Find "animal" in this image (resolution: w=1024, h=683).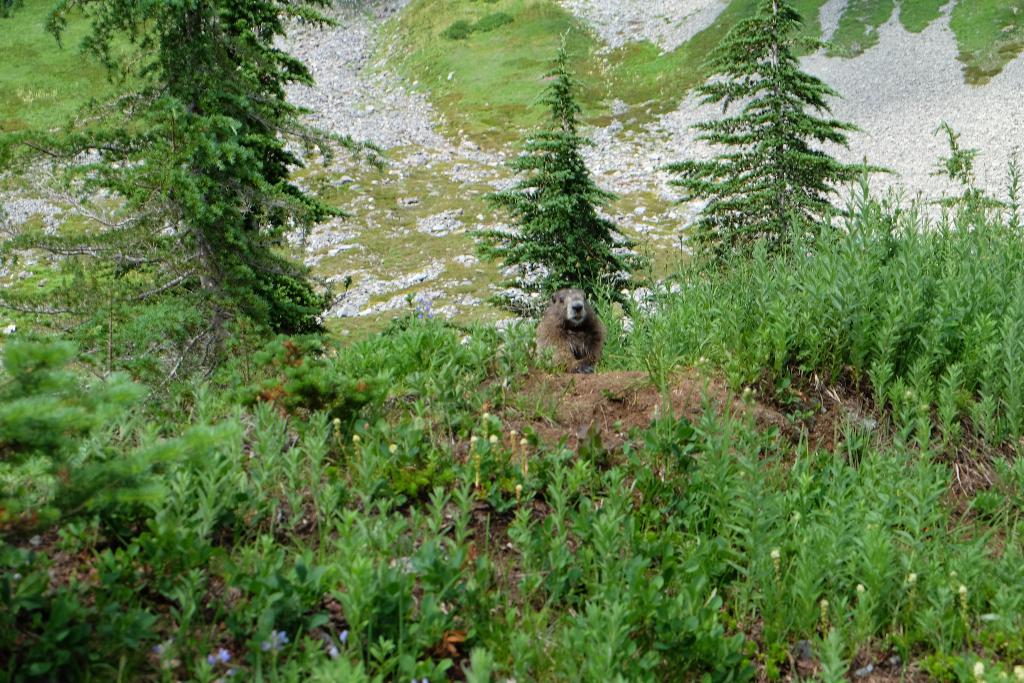
detection(533, 290, 609, 386).
